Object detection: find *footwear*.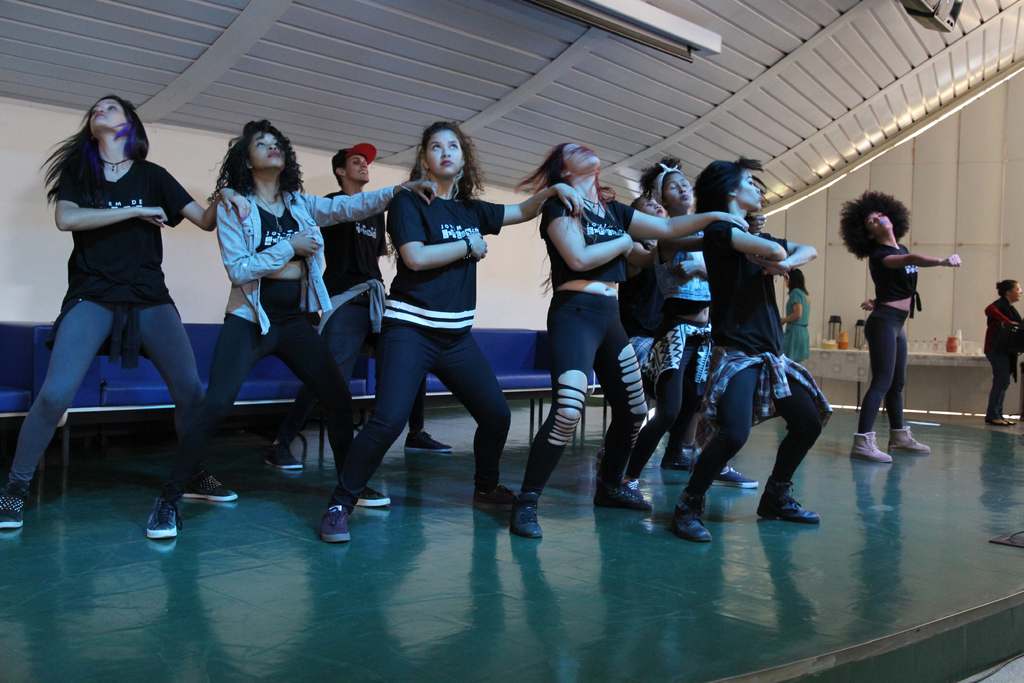
region(666, 502, 721, 544).
